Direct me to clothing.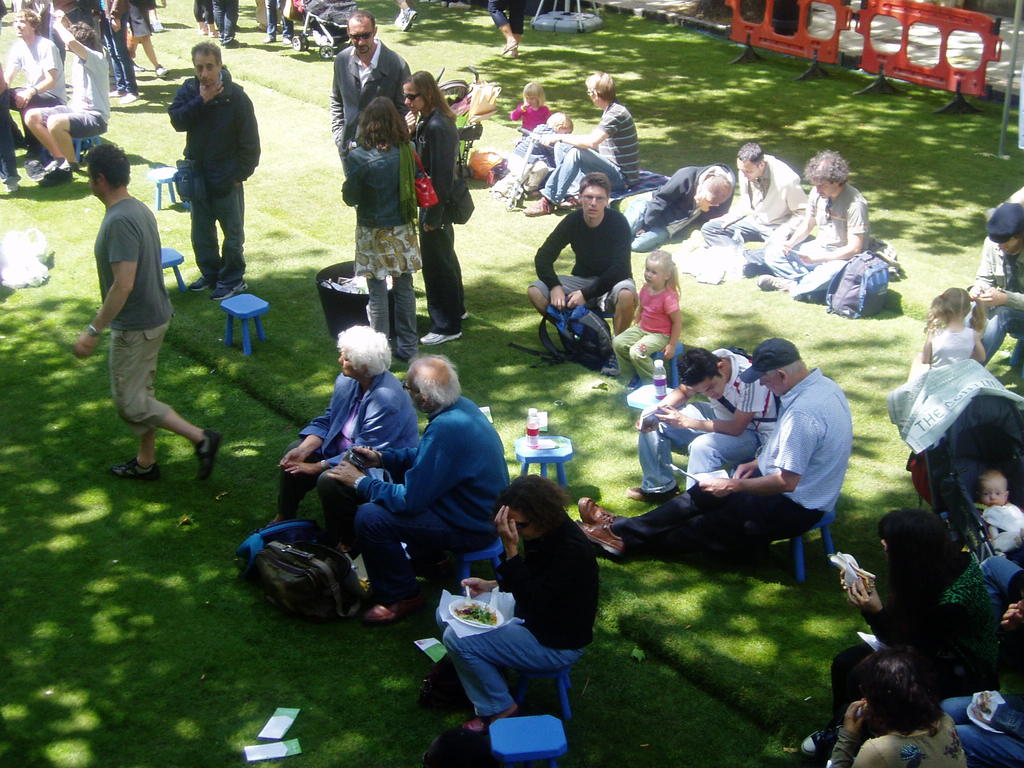
Direction: rect(607, 273, 682, 371).
